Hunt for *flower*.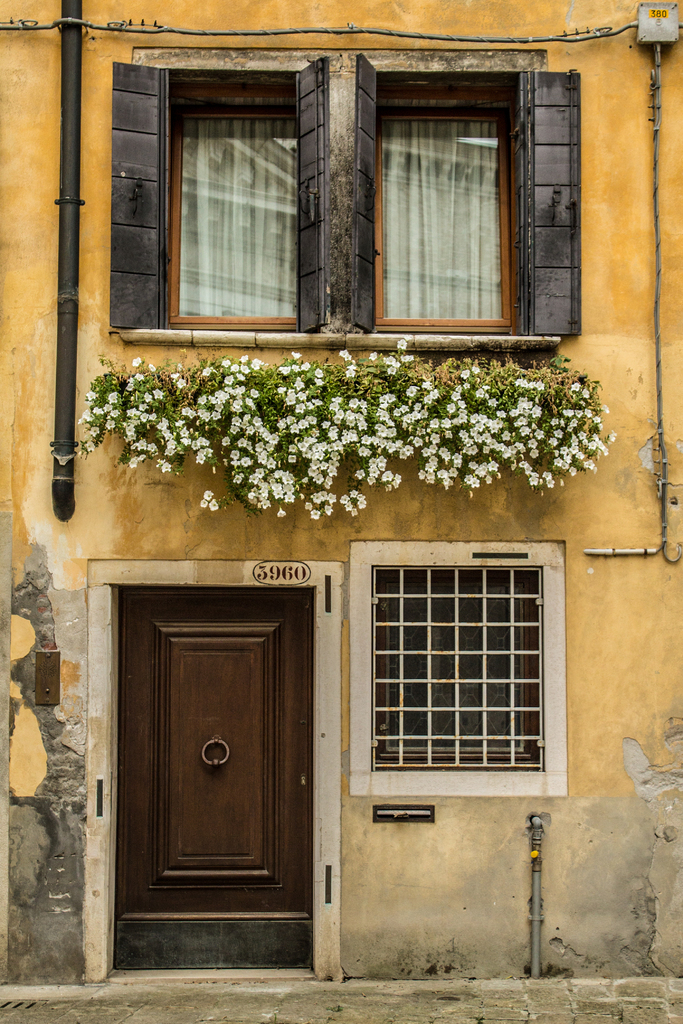
Hunted down at rect(242, 356, 247, 363).
